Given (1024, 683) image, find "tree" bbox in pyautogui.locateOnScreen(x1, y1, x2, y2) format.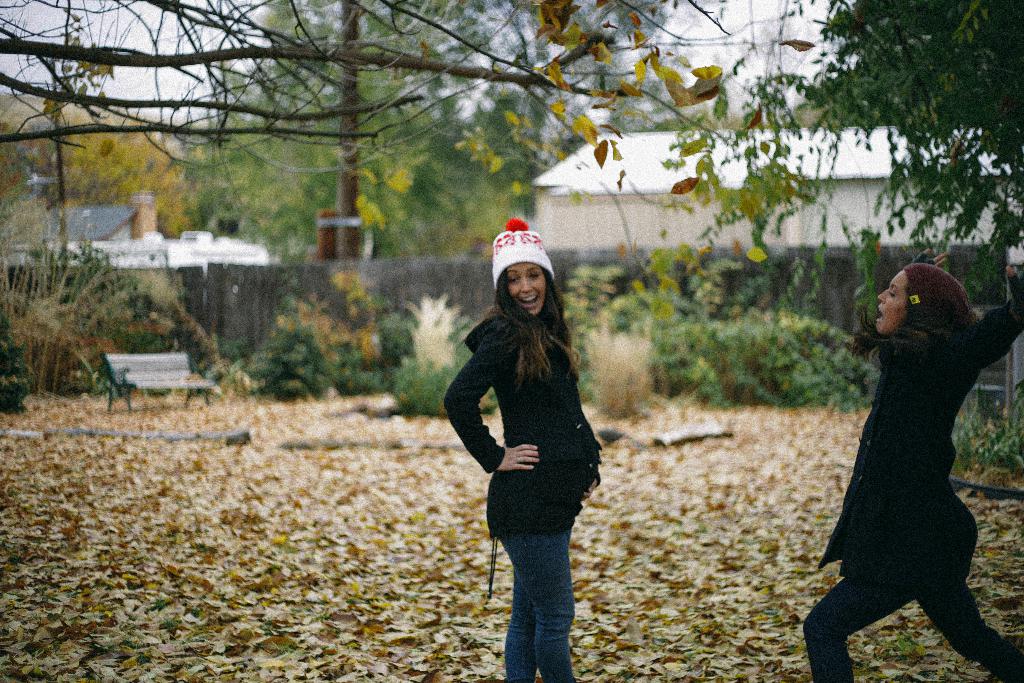
pyautogui.locateOnScreen(655, 0, 1023, 315).
